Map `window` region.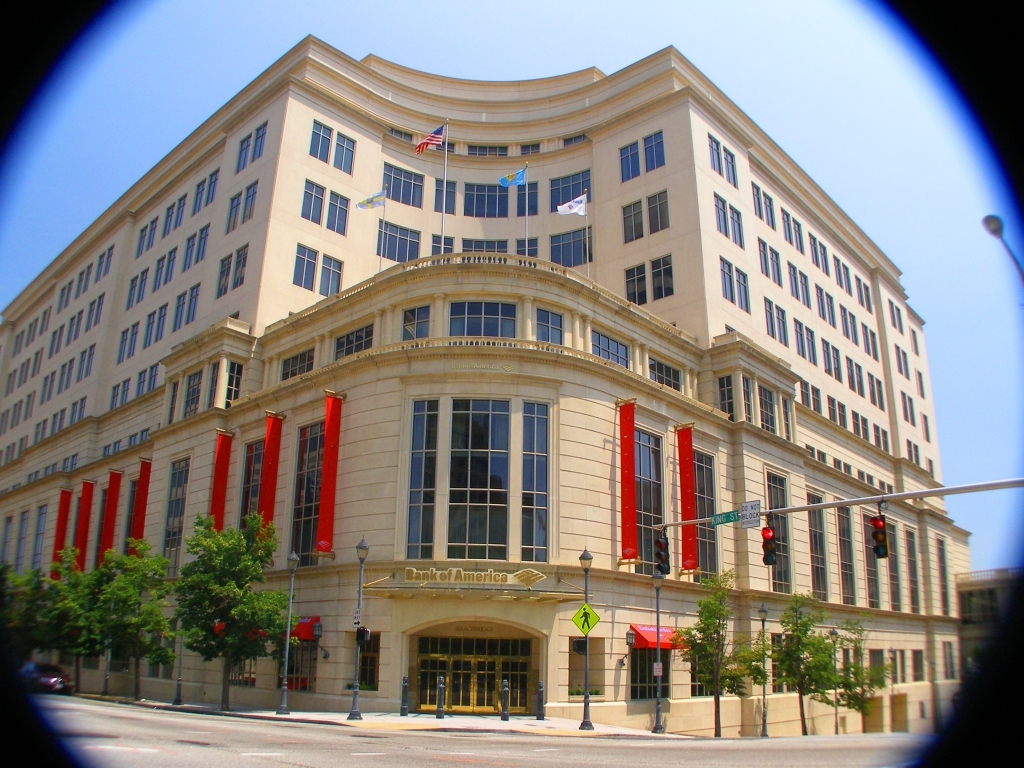
Mapped to 620, 143, 641, 185.
